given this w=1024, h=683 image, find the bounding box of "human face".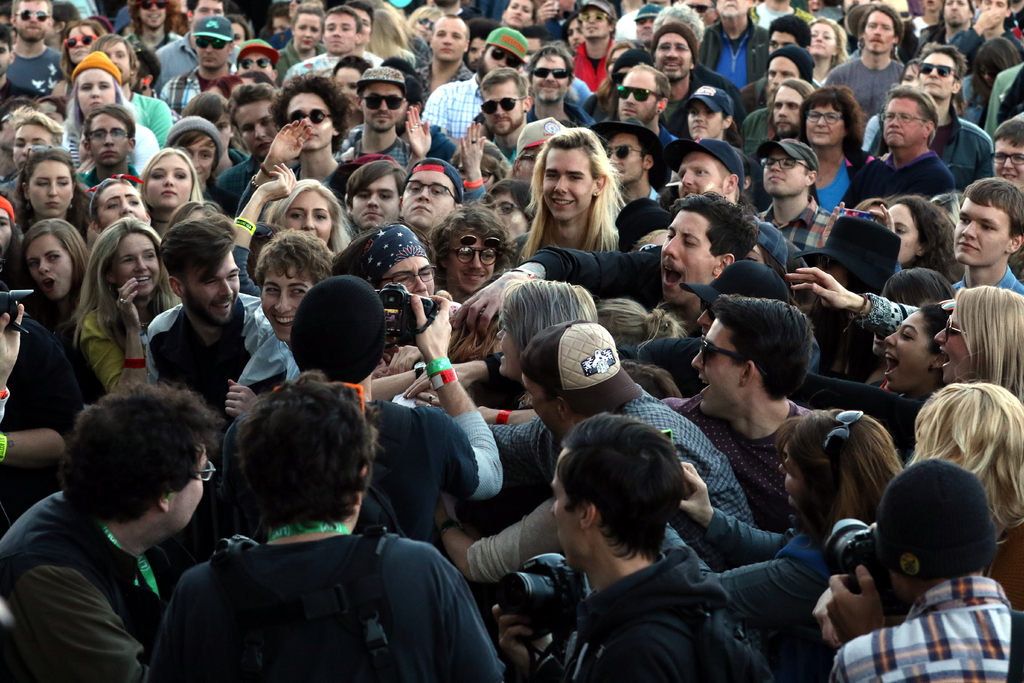
77,68,111,110.
